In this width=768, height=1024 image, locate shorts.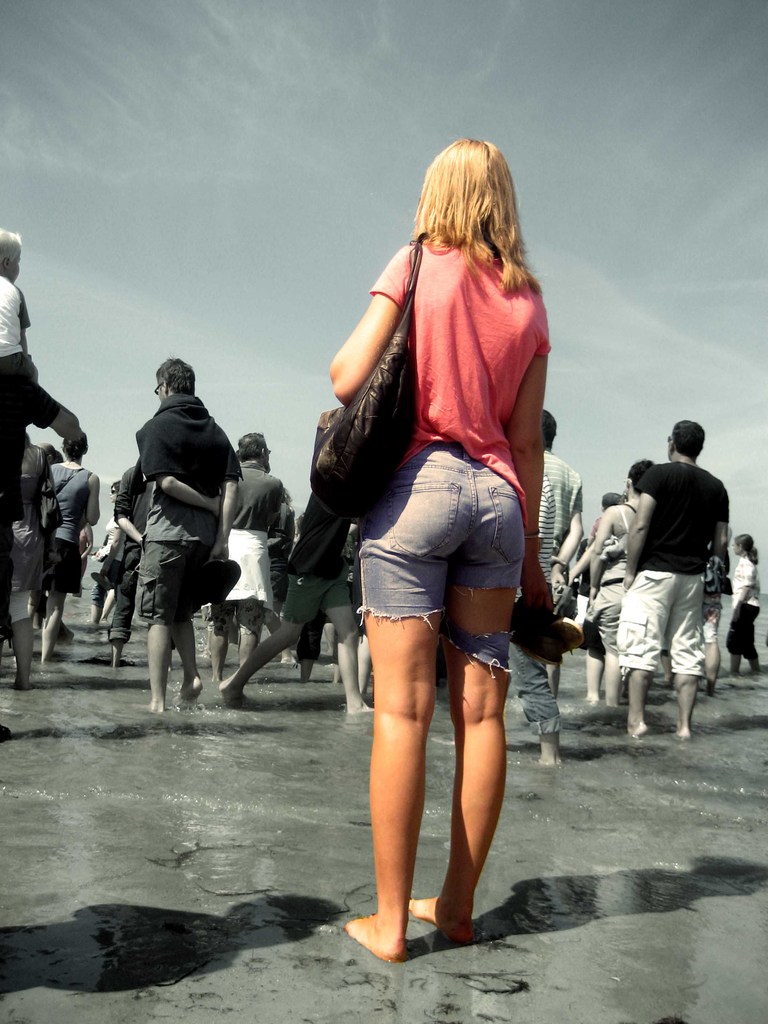
Bounding box: 344,483,540,643.
